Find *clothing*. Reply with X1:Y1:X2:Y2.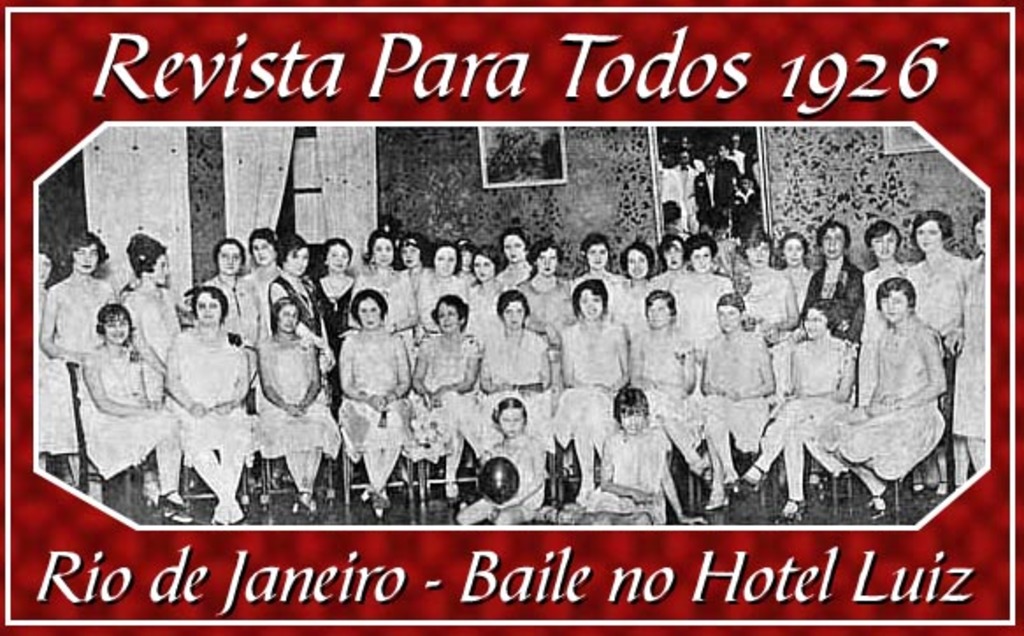
42:271:118:369.
